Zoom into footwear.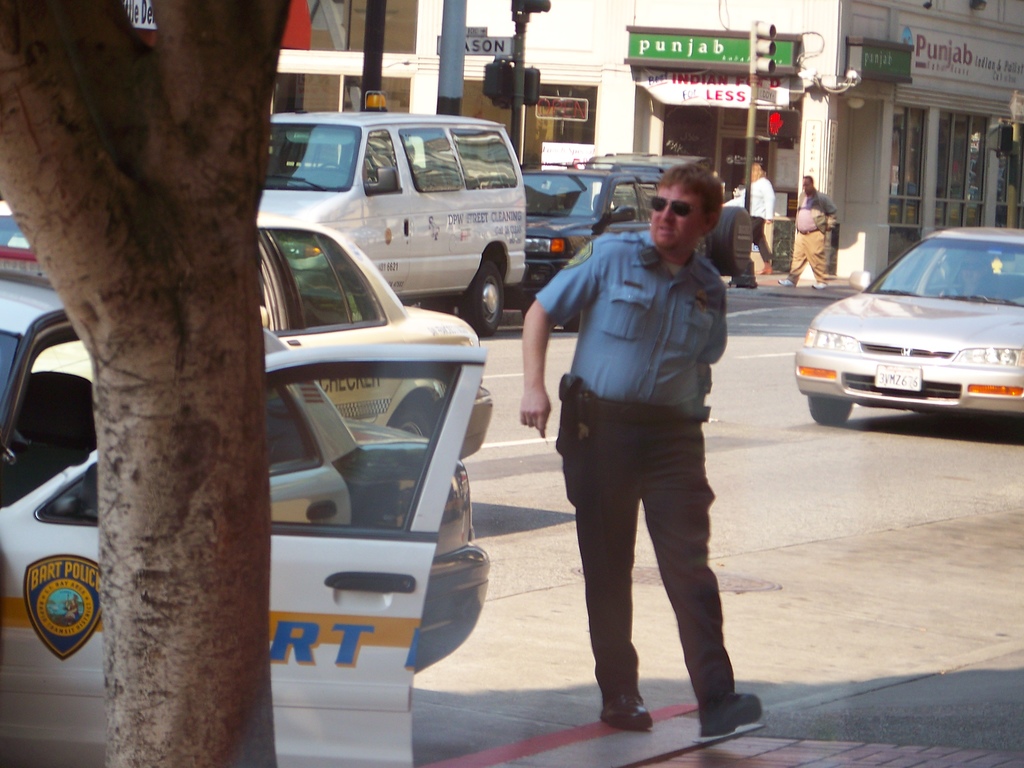
Zoom target: [x1=776, y1=278, x2=796, y2=288].
